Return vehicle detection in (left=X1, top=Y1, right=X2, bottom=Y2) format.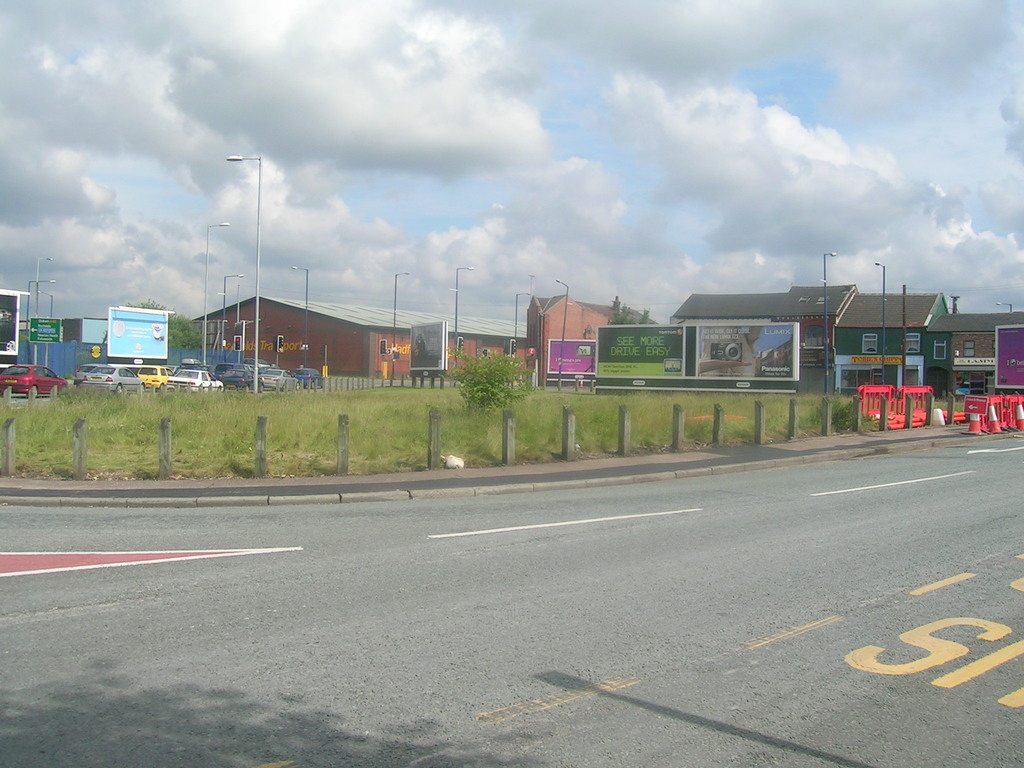
(left=298, top=371, right=324, bottom=392).
